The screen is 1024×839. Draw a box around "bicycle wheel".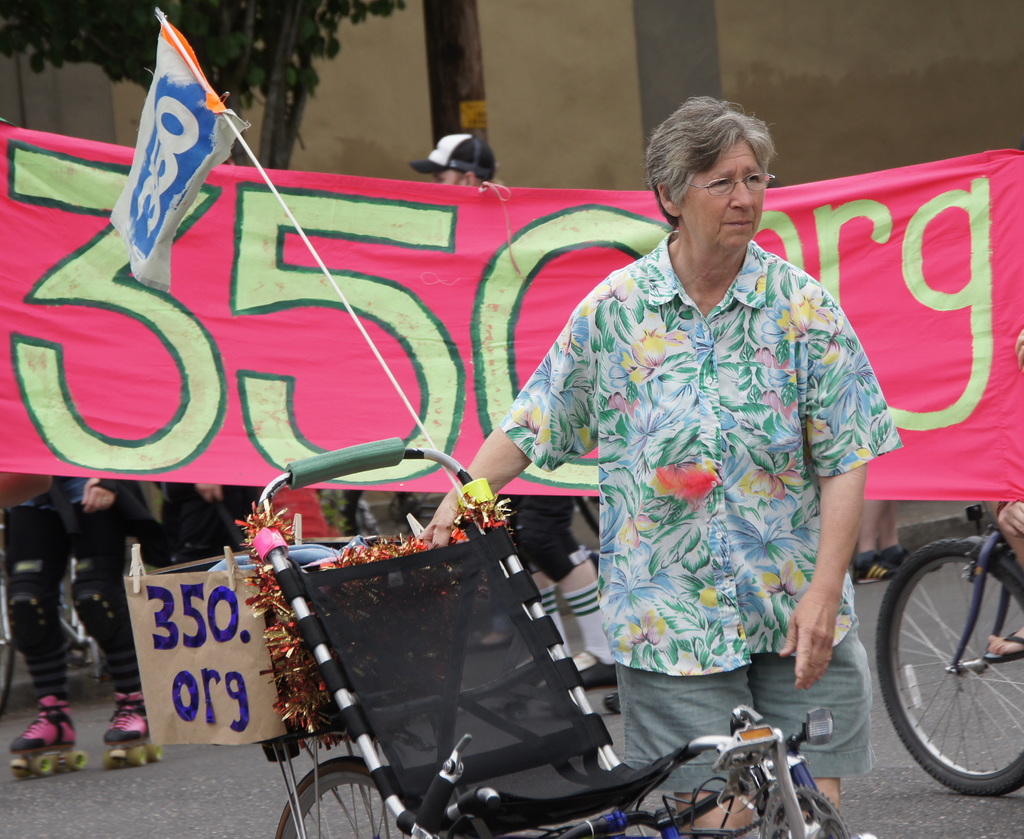
box=[878, 531, 1023, 812].
